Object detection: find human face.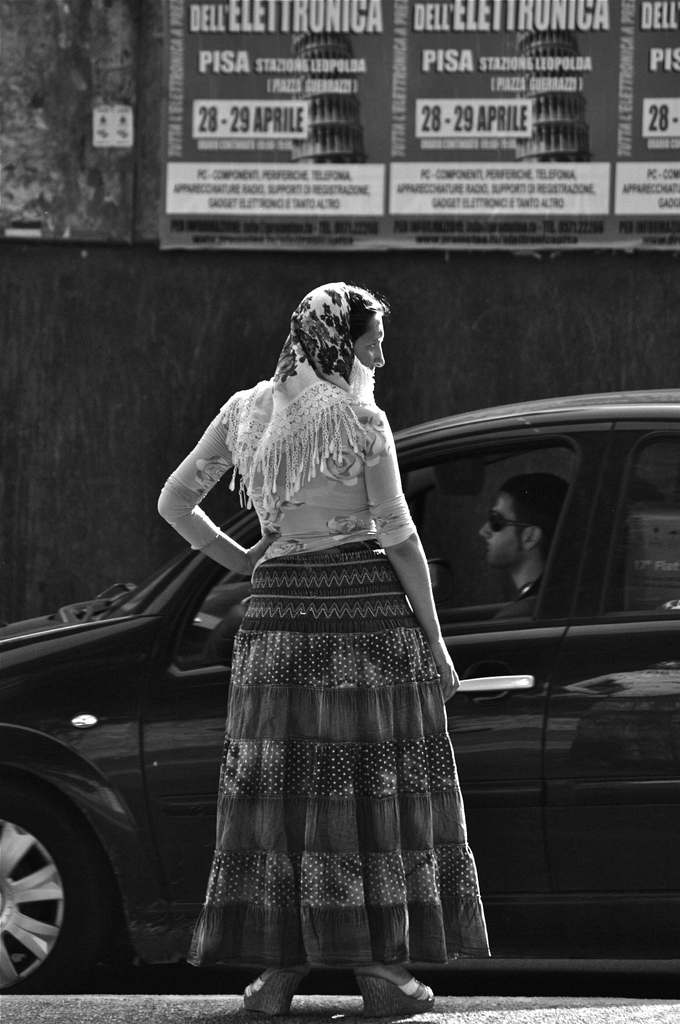
left=342, top=304, right=393, bottom=376.
